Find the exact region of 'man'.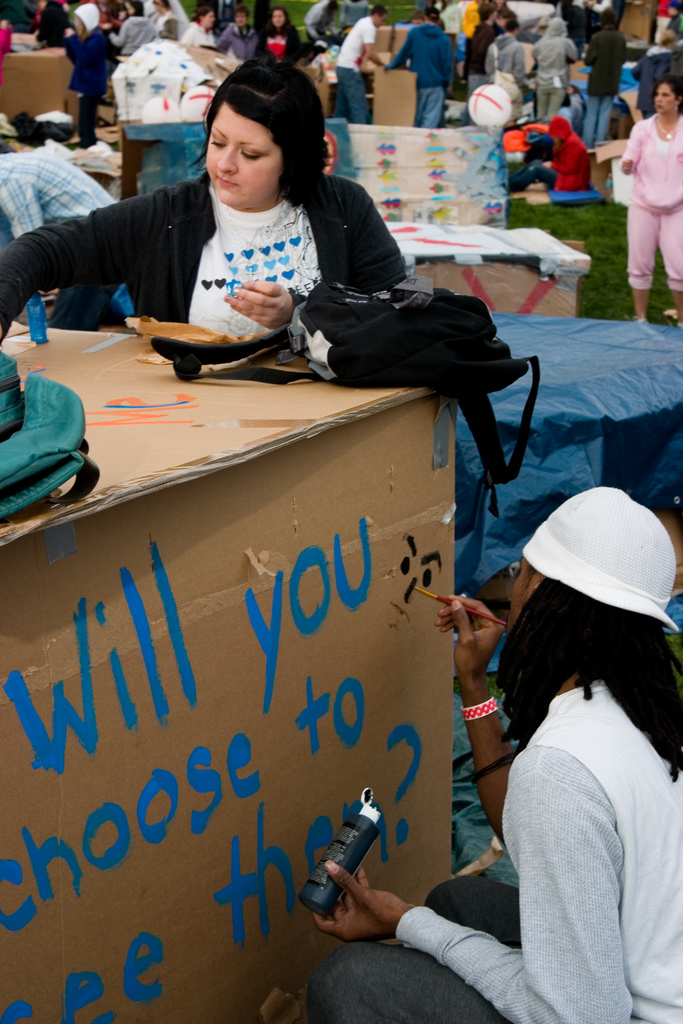
Exact region: BBox(584, 8, 626, 147).
